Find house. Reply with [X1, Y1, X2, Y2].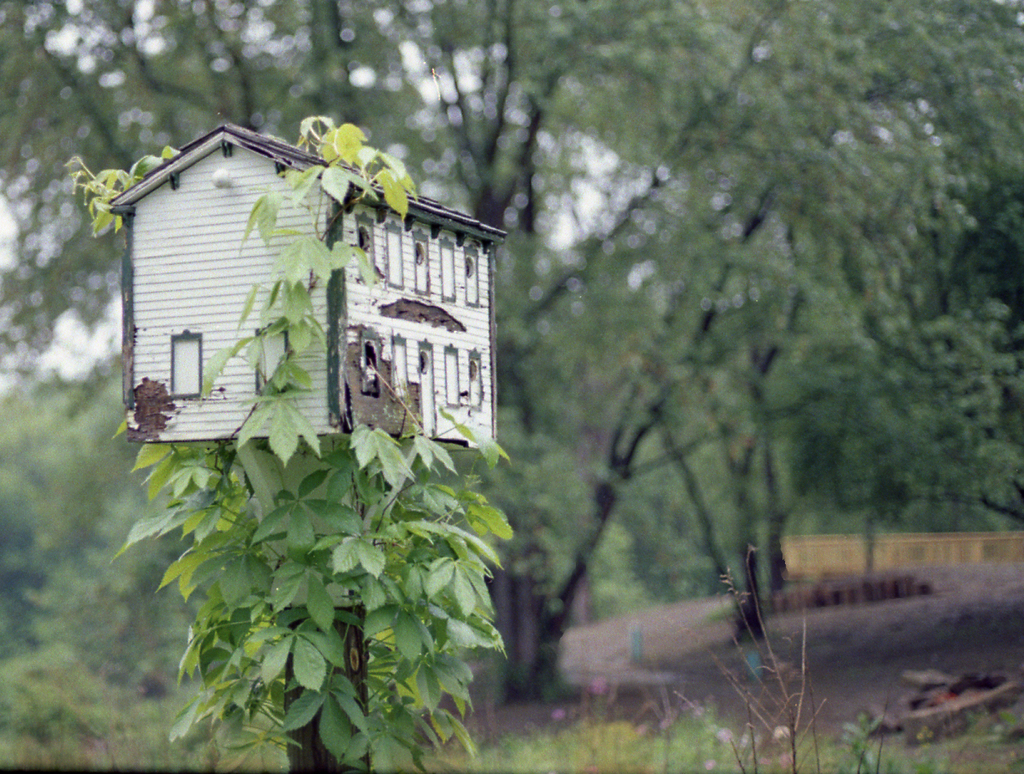
[102, 119, 508, 446].
